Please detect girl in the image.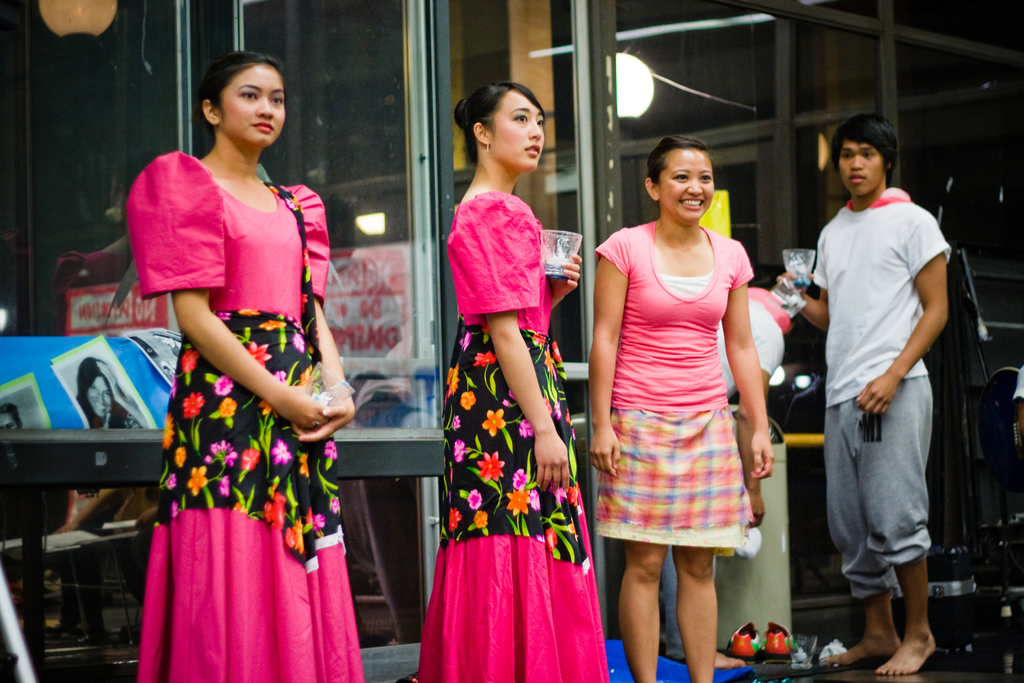
586, 129, 779, 682.
